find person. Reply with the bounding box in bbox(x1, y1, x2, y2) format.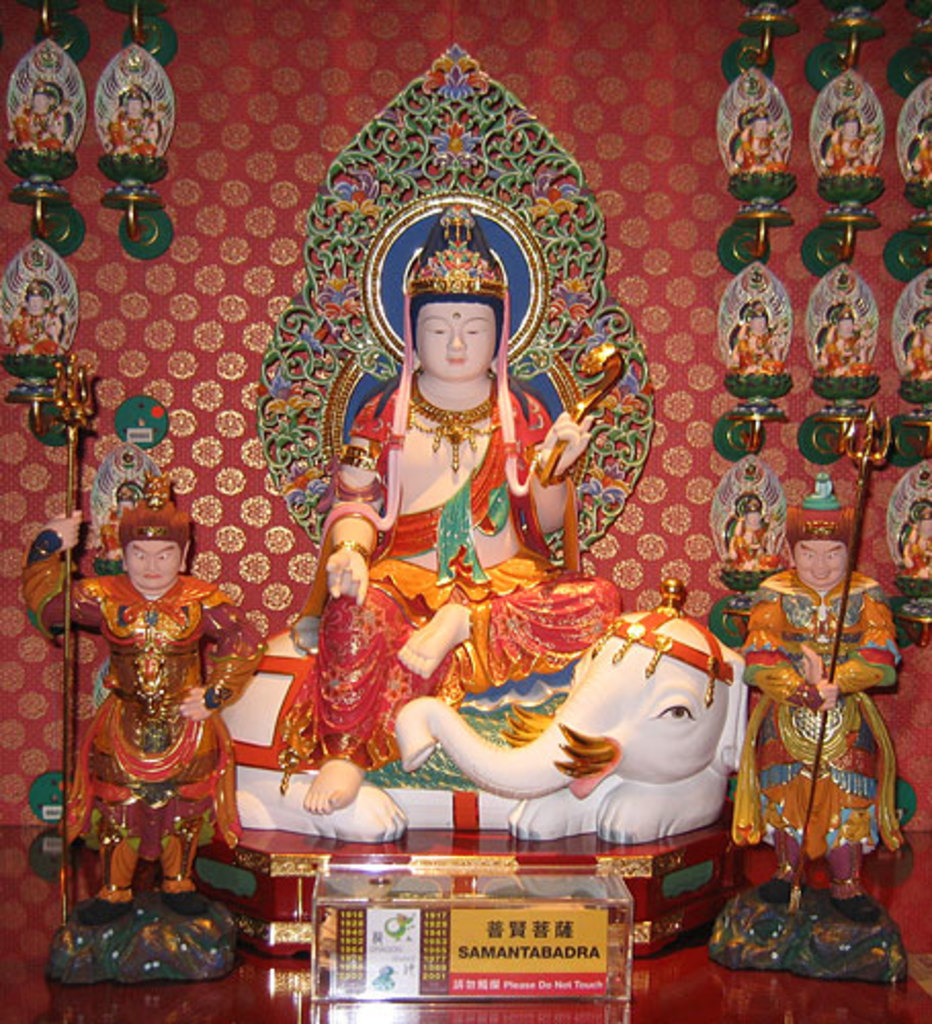
bbox(744, 485, 901, 938).
